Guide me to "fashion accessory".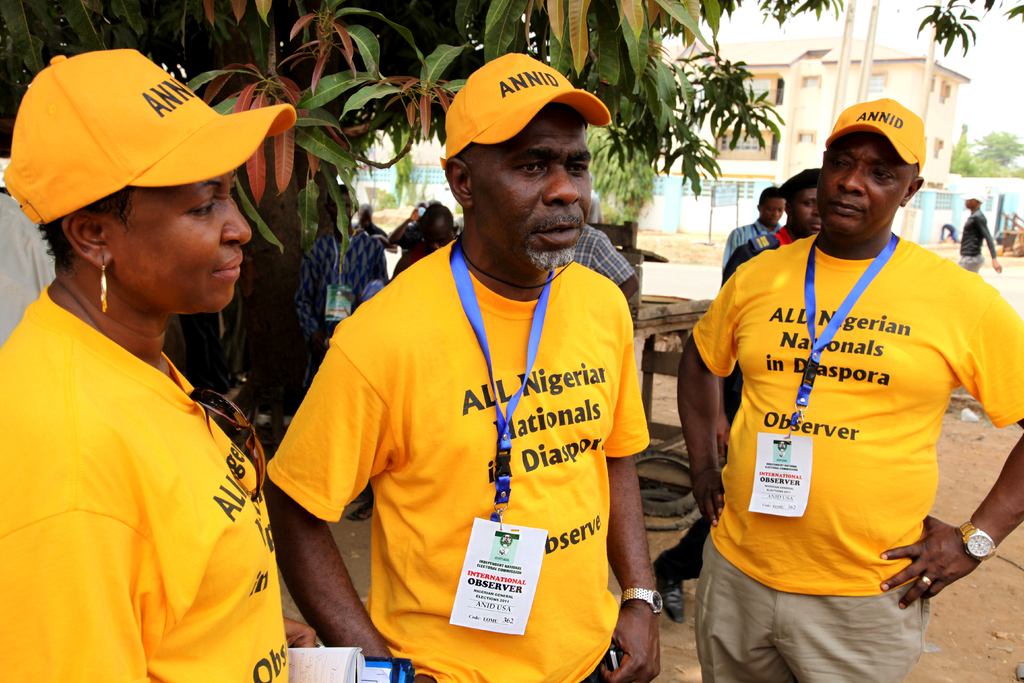
Guidance: <bbox>916, 579, 934, 587</bbox>.
